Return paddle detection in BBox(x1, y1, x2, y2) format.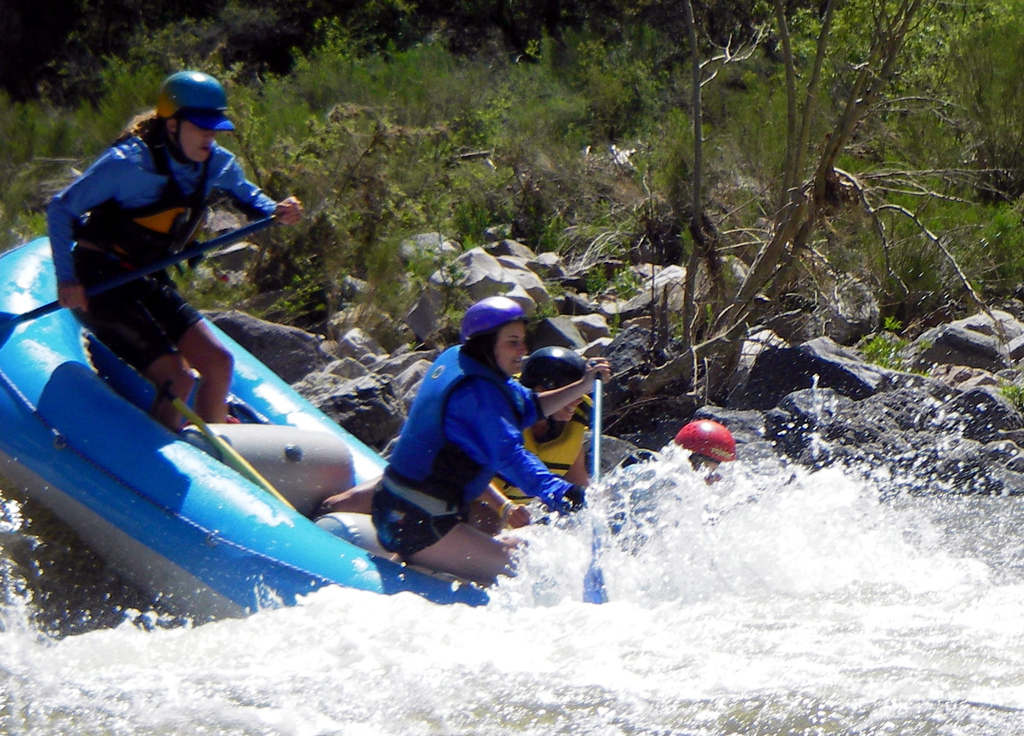
BBox(582, 361, 608, 605).
